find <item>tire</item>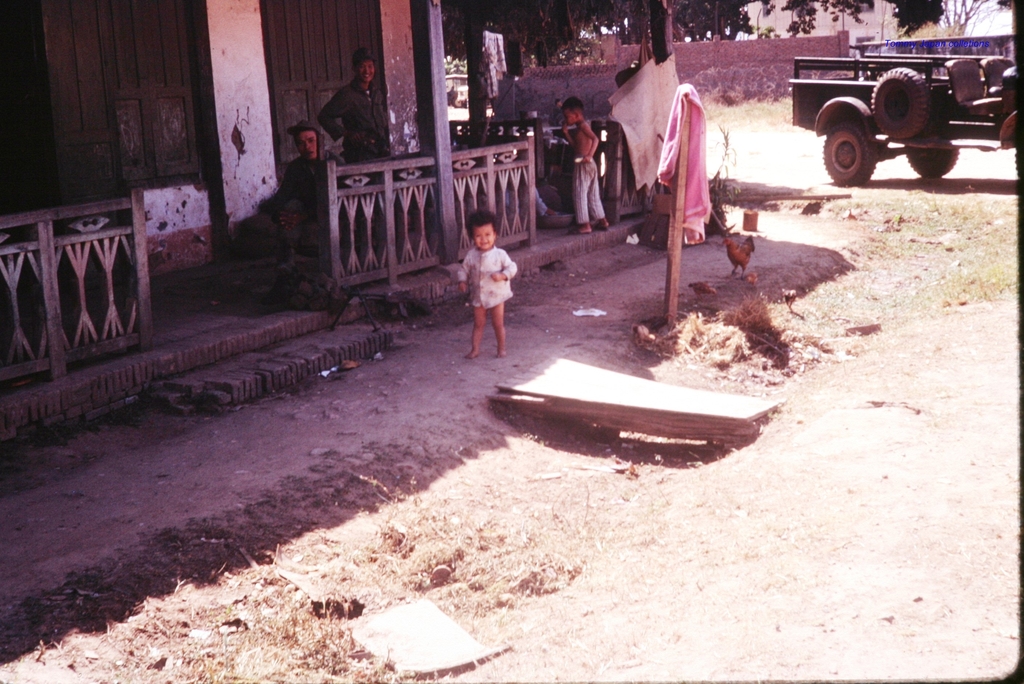
detection(822, 126, 874, 185)
